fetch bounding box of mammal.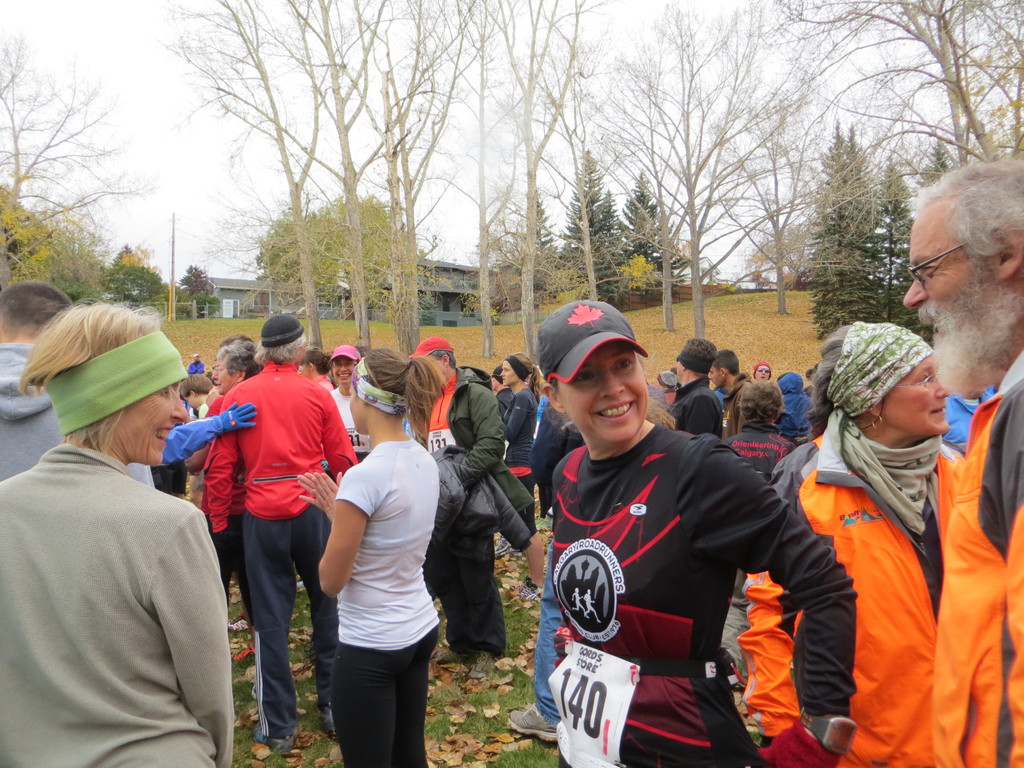
Bbox: x1=737 y1=317 x2=963 y2=767.
